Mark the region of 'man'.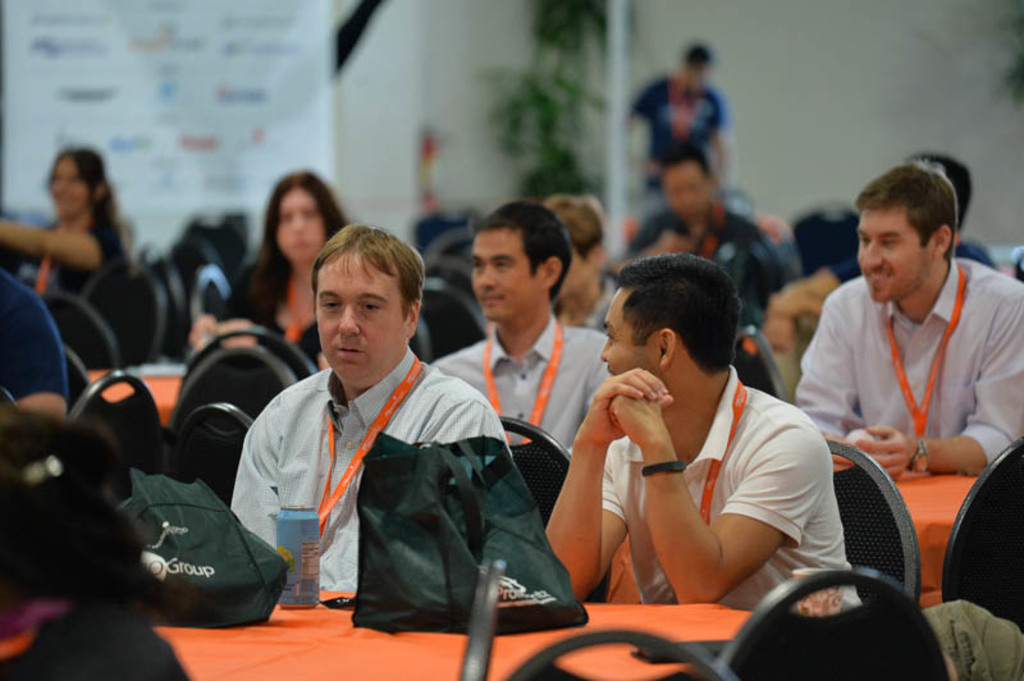
Region: (left=549, top=253, right=856, bottom=613).
